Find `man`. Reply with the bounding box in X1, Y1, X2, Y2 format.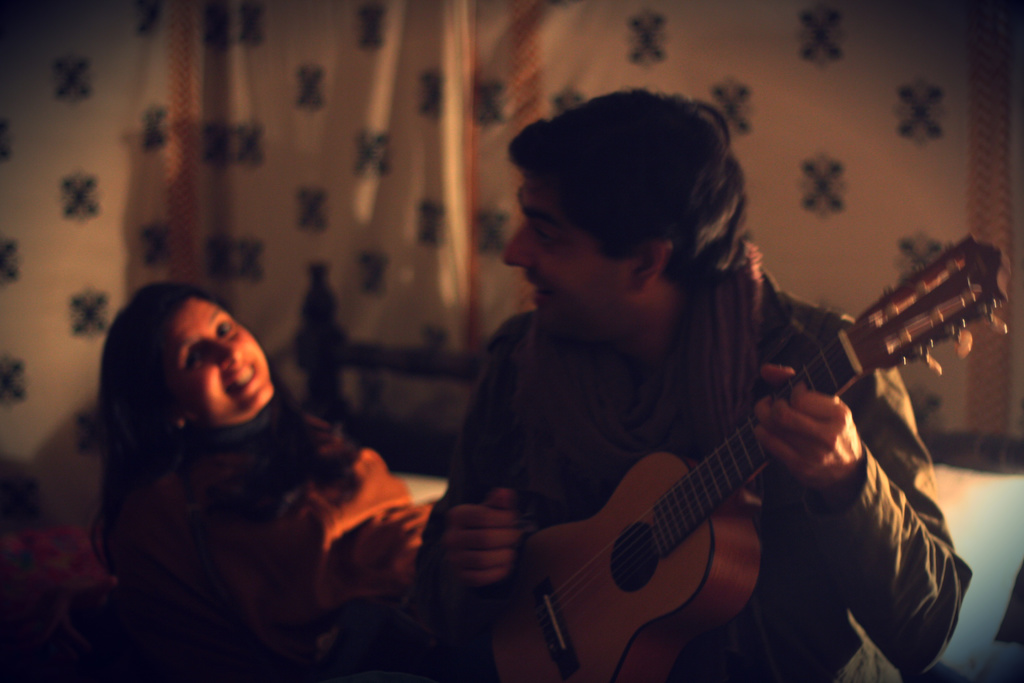
383, 101, 996, 664.
